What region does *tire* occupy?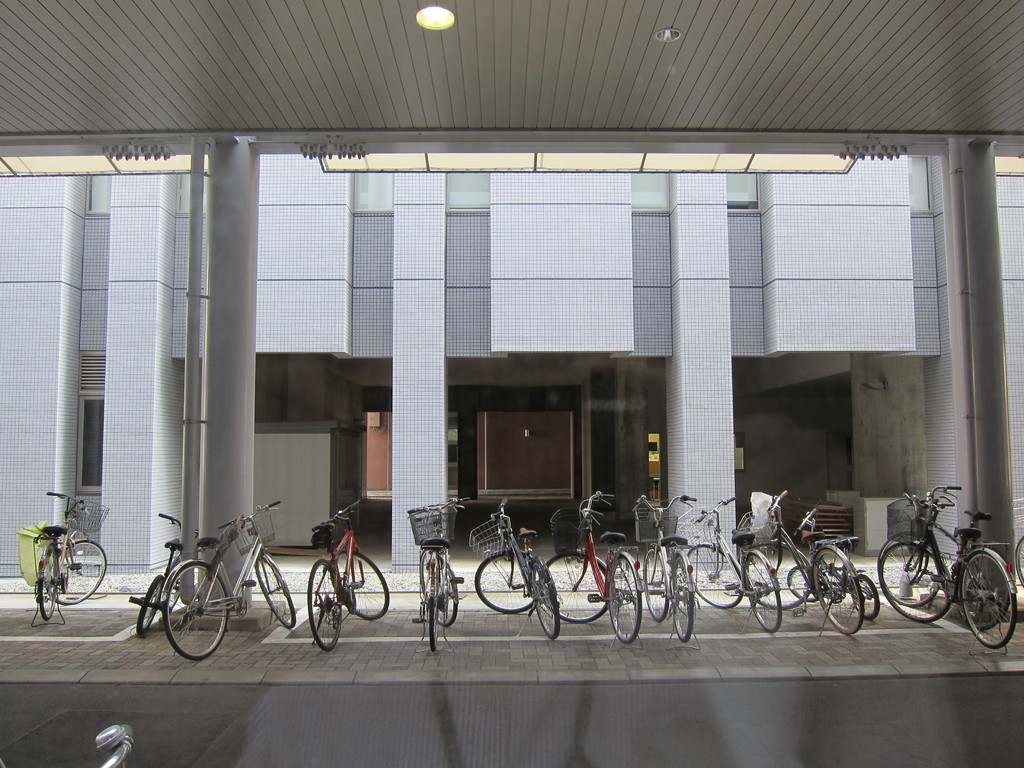
bbox=[639, 548, 670, 623].
